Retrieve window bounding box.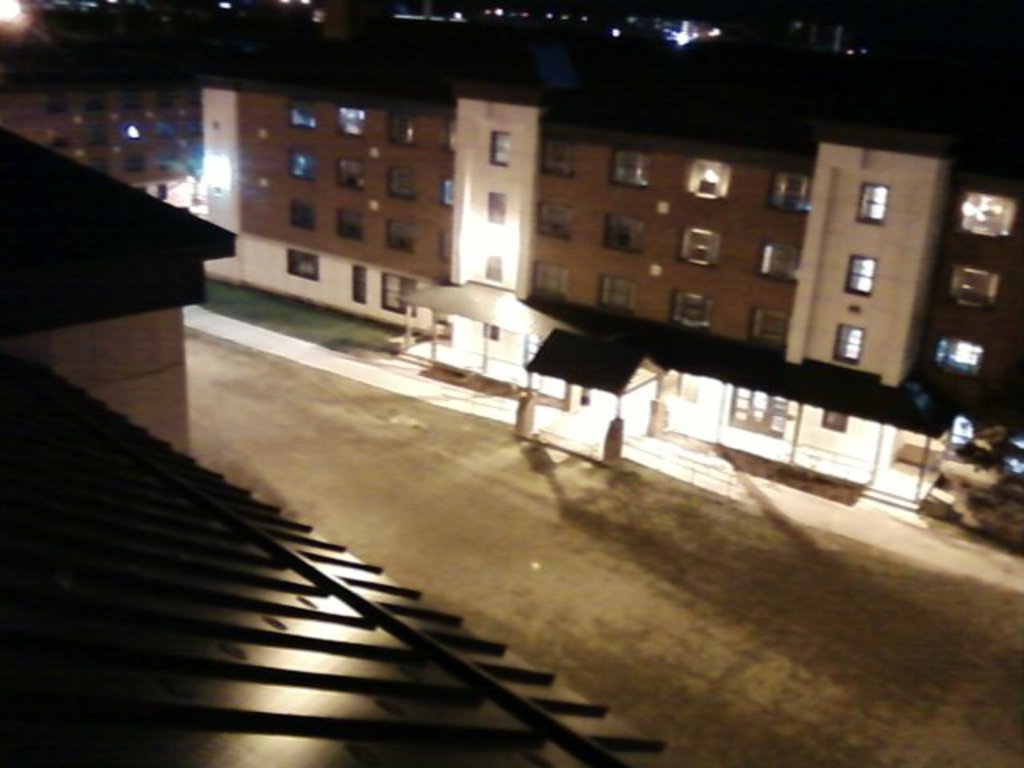
Bounding box: (left=594, top=275, right=637, bottom=315).
